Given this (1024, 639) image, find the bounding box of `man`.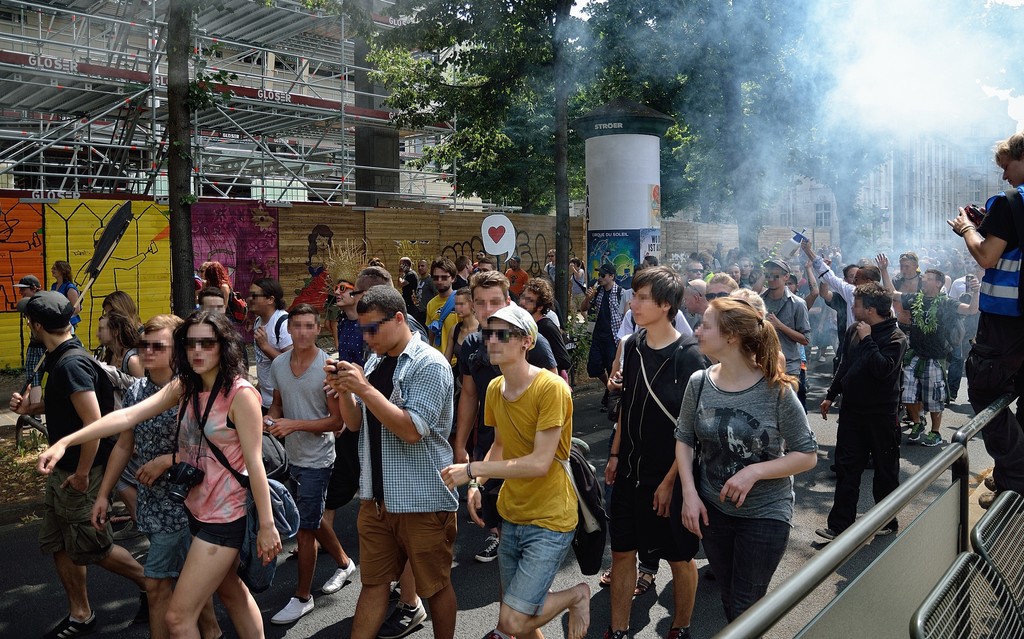
x1=438 y1=302 x2=593 y2=638.
